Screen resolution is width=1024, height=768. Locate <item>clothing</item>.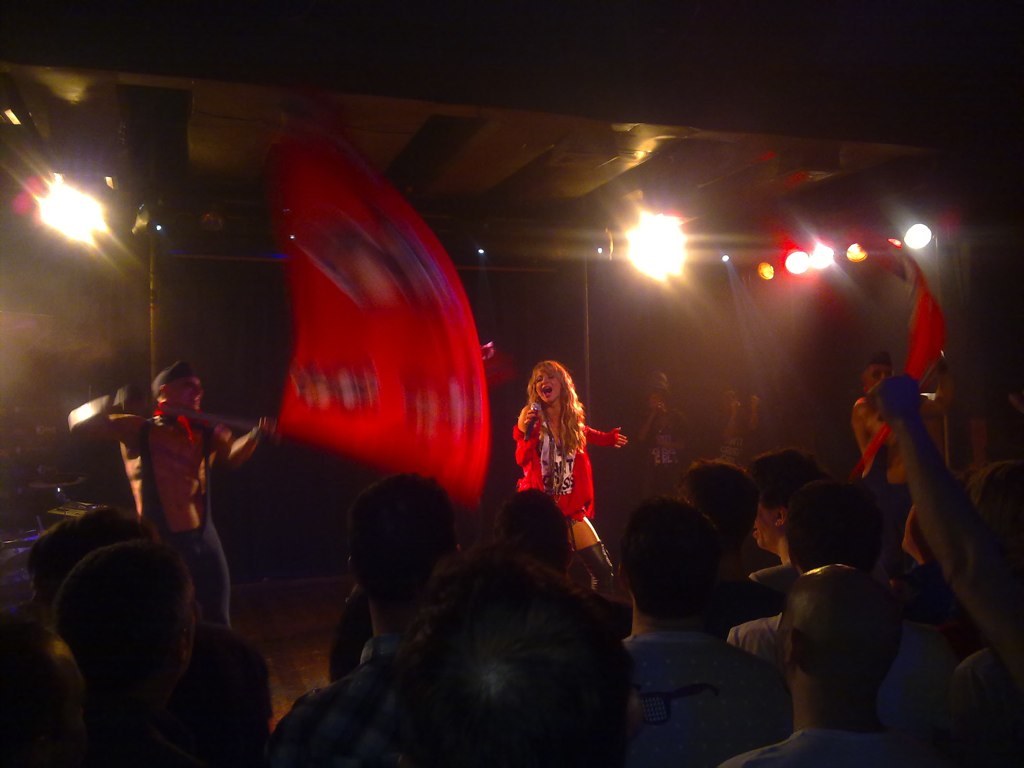
<region>732, 565, 781, 625</region>.
